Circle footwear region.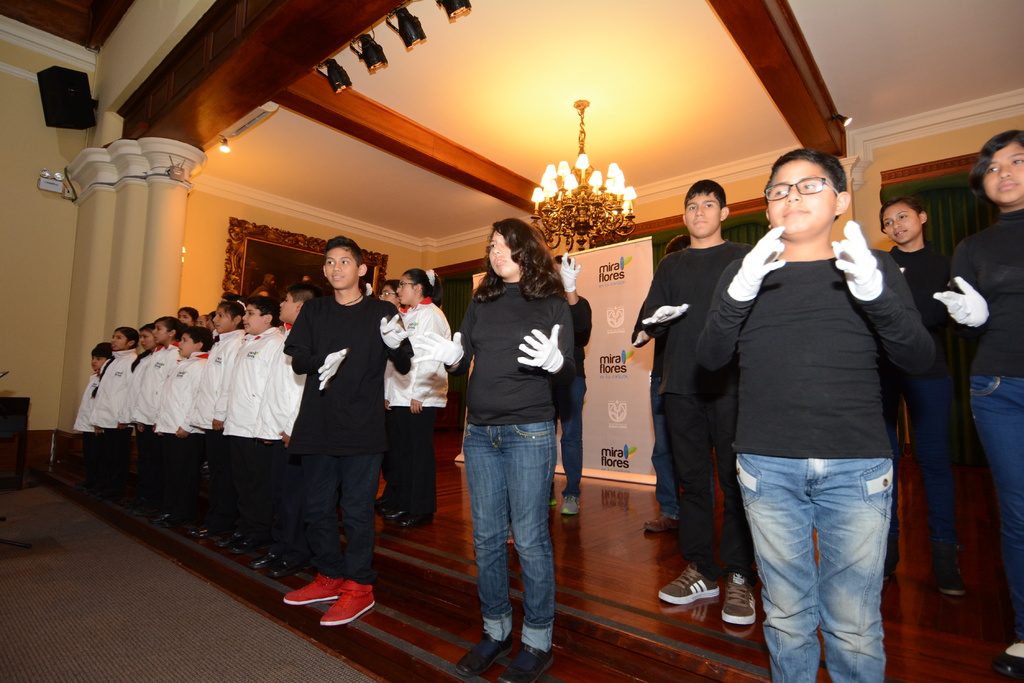
Region: Rect(239, 536, 261, 554).
